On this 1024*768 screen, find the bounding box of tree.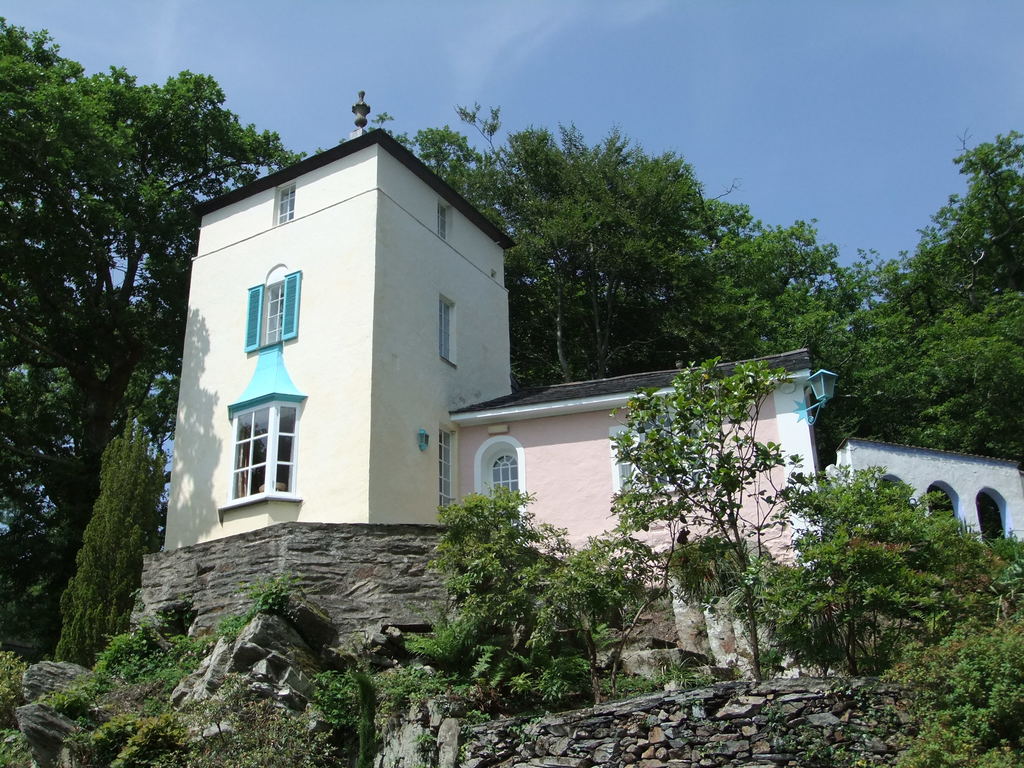
Bounding box: 0 23 300 646.
